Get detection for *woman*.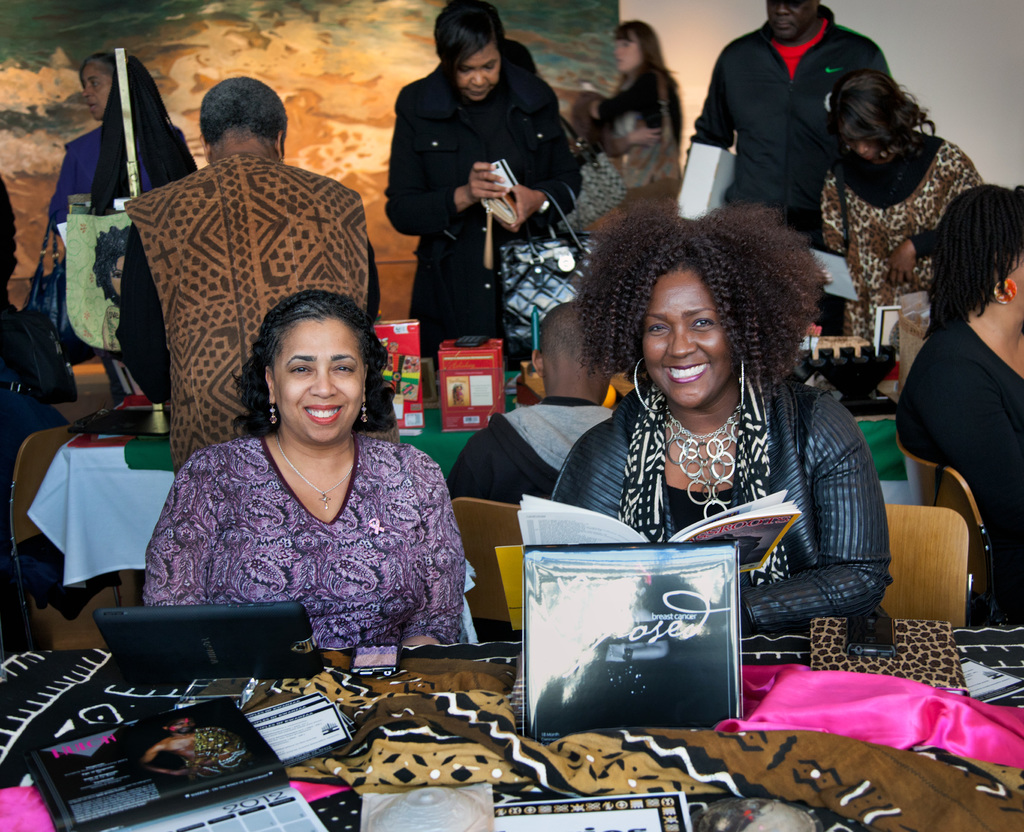
Detection: BBox(125, 77, 379, 476).
